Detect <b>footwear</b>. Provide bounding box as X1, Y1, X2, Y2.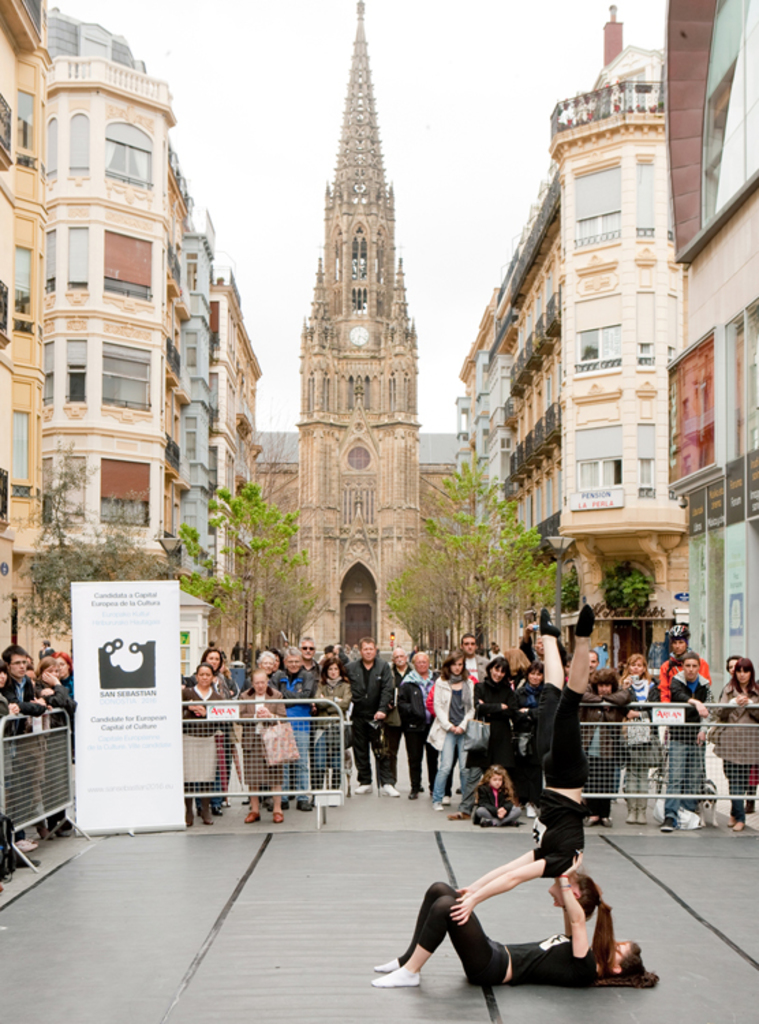
19, 834, 40, 848.
